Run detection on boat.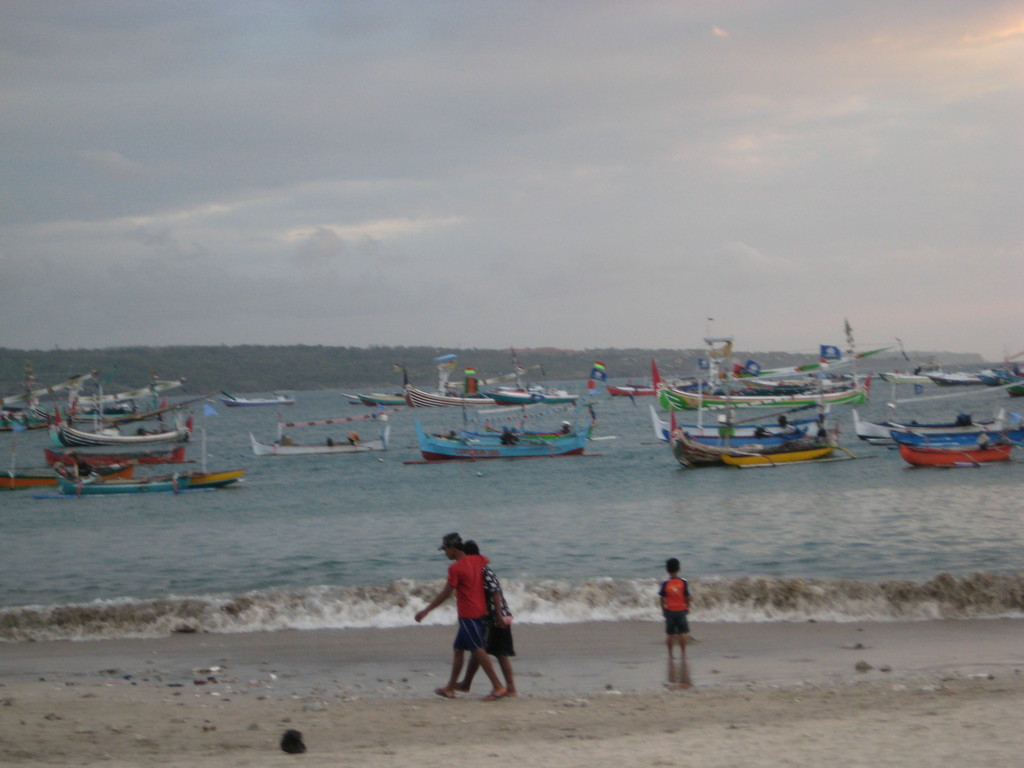
Result: pyautogui.locateOnScreen(484, 369, 533, 403).
